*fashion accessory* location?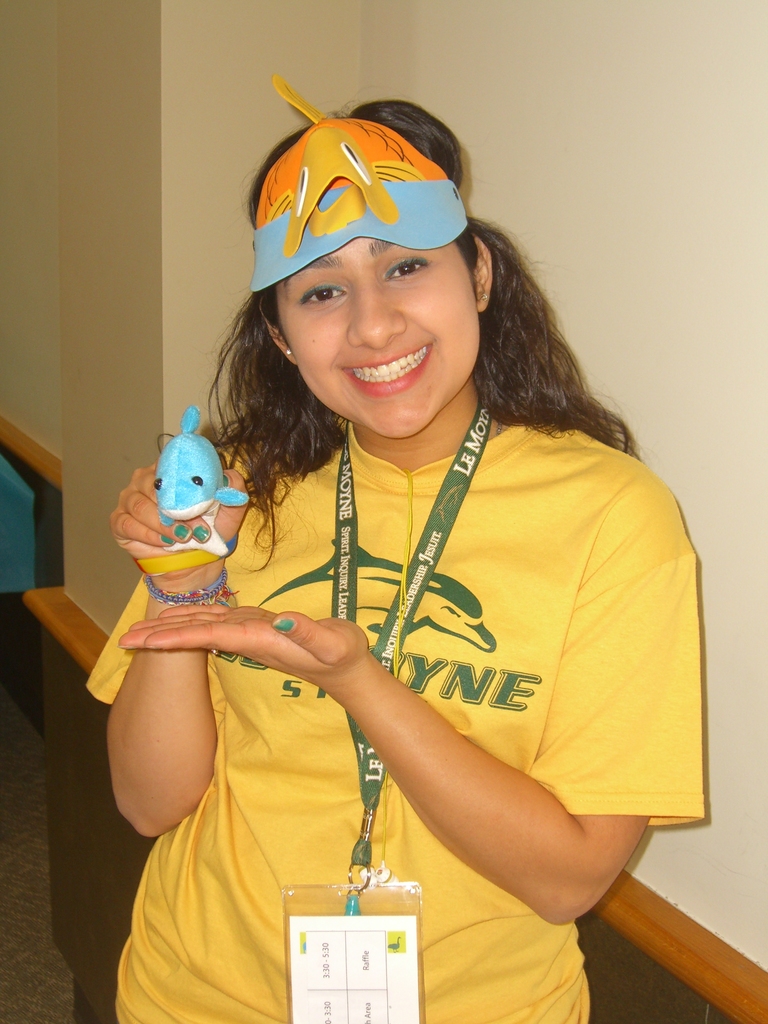
{"left": 145, "top": 568, "right": 237, "bottom": 599}
